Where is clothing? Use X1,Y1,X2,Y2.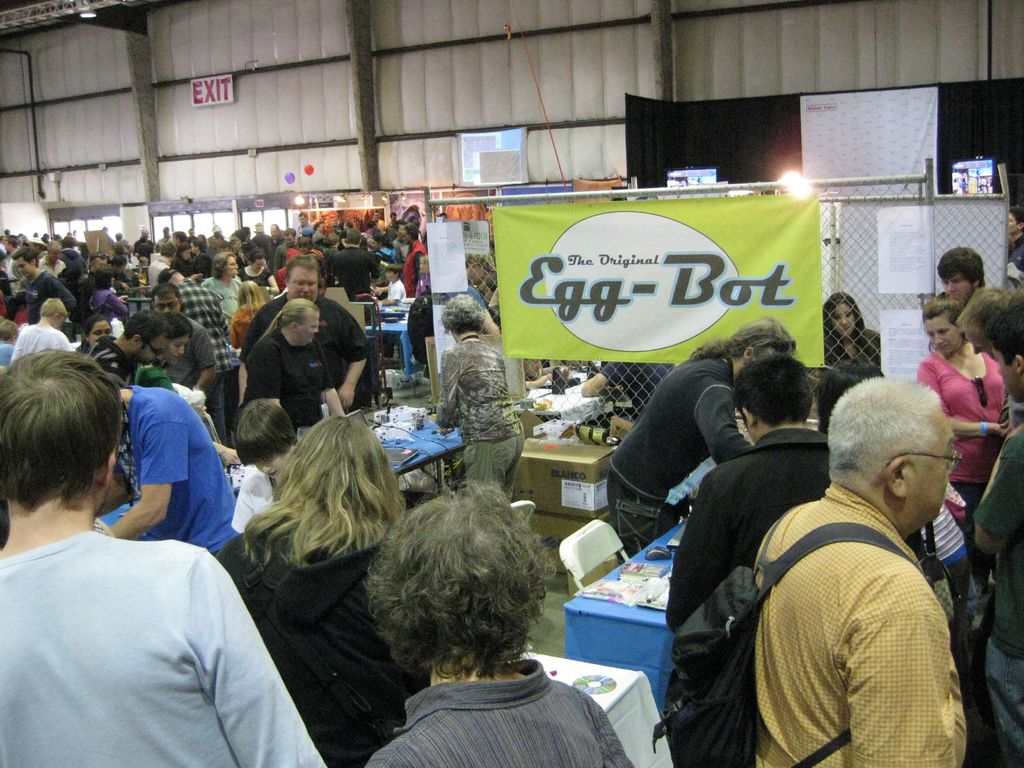
333,242,378,303.
